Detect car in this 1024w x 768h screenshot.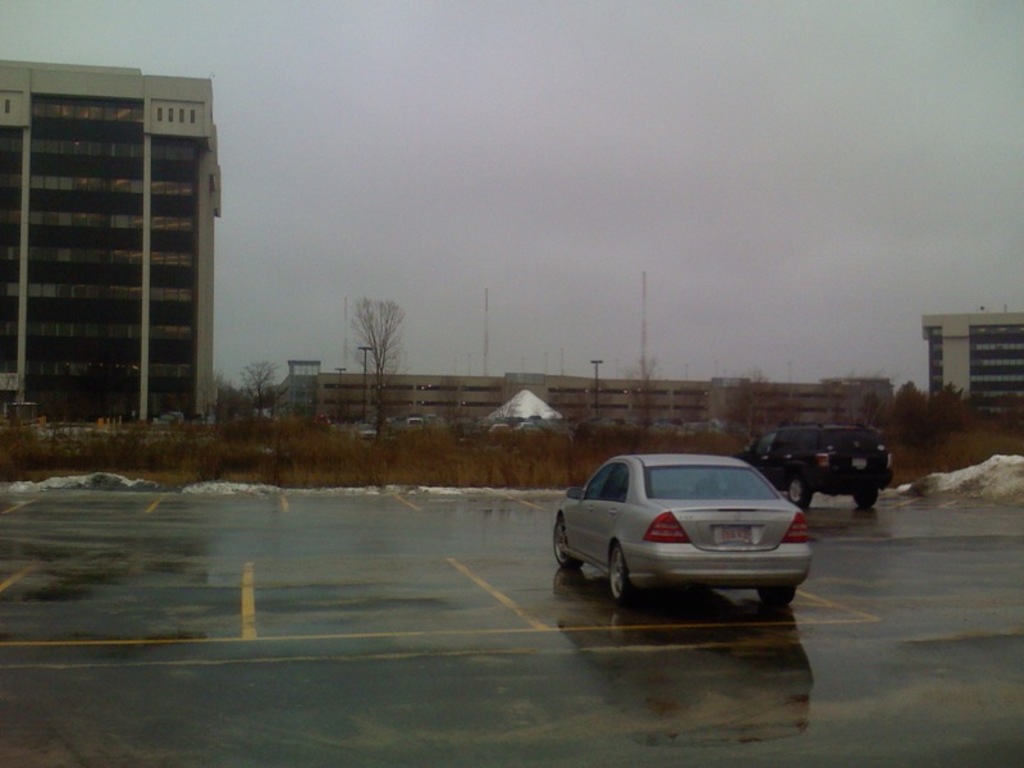
Detection: (x1=731, y1=416, x2=891, y2=508).
